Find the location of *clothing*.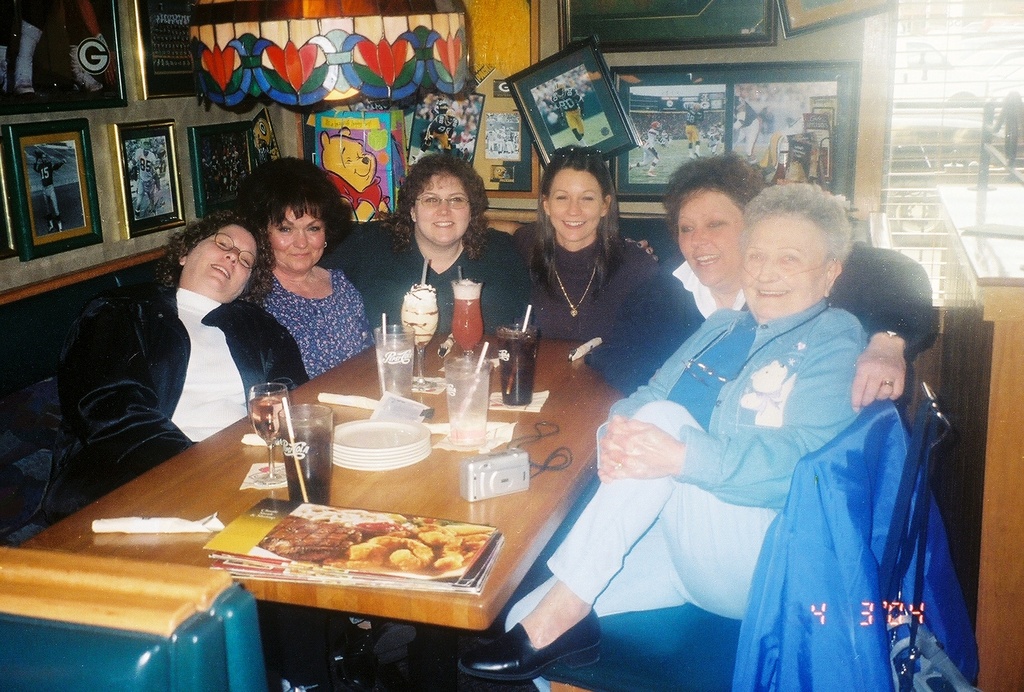
Location: <box>614,226,929,365</box>.
